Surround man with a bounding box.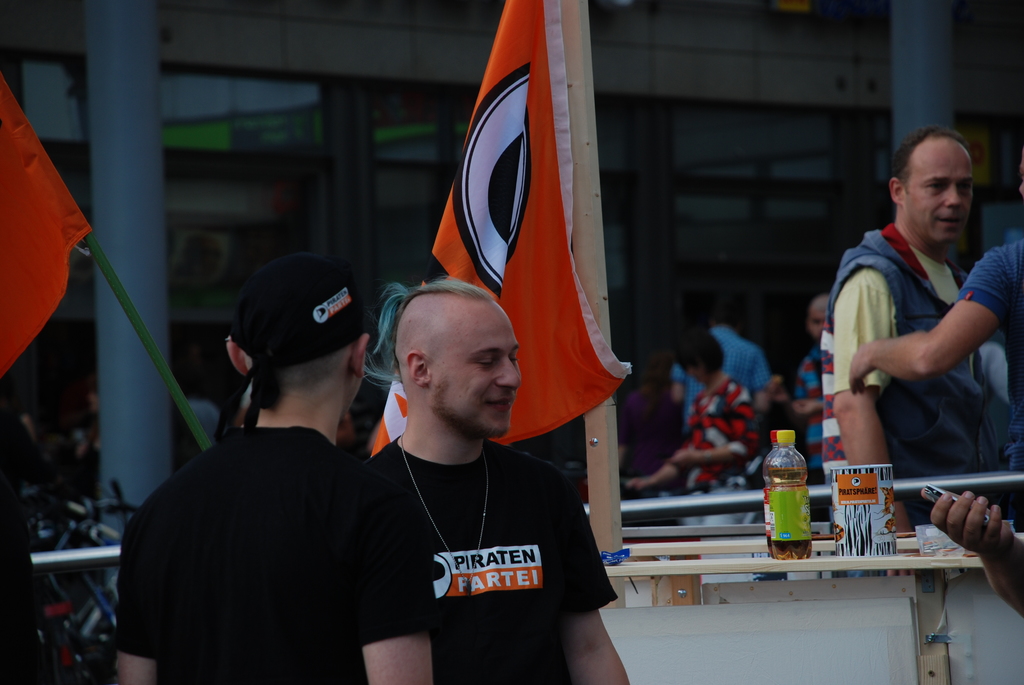
[left=808, top=122, right=1023, bottom=537].
